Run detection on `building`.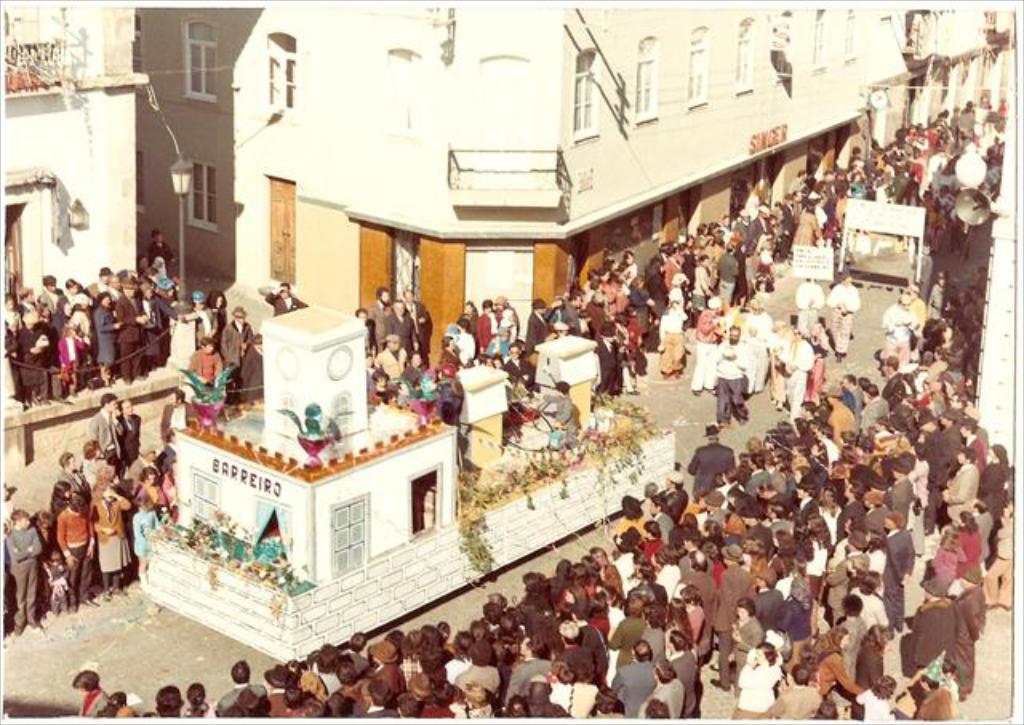
Result: [left=139, top=0, right=1018, bottom=386].
